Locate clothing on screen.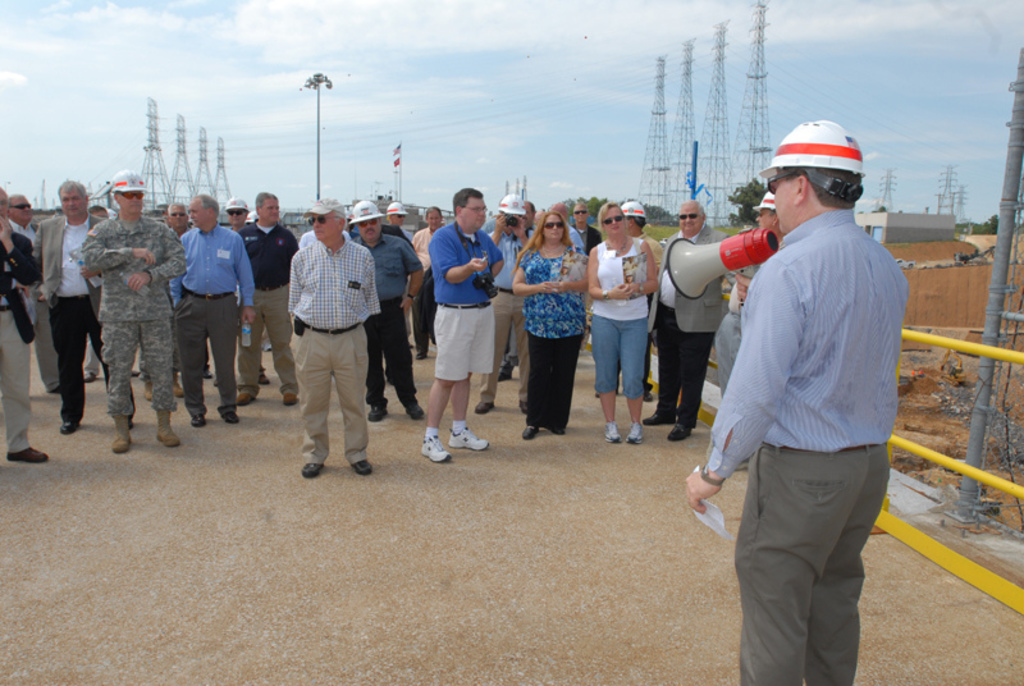
On screen at bbox=(36, 216, 104, 424).
